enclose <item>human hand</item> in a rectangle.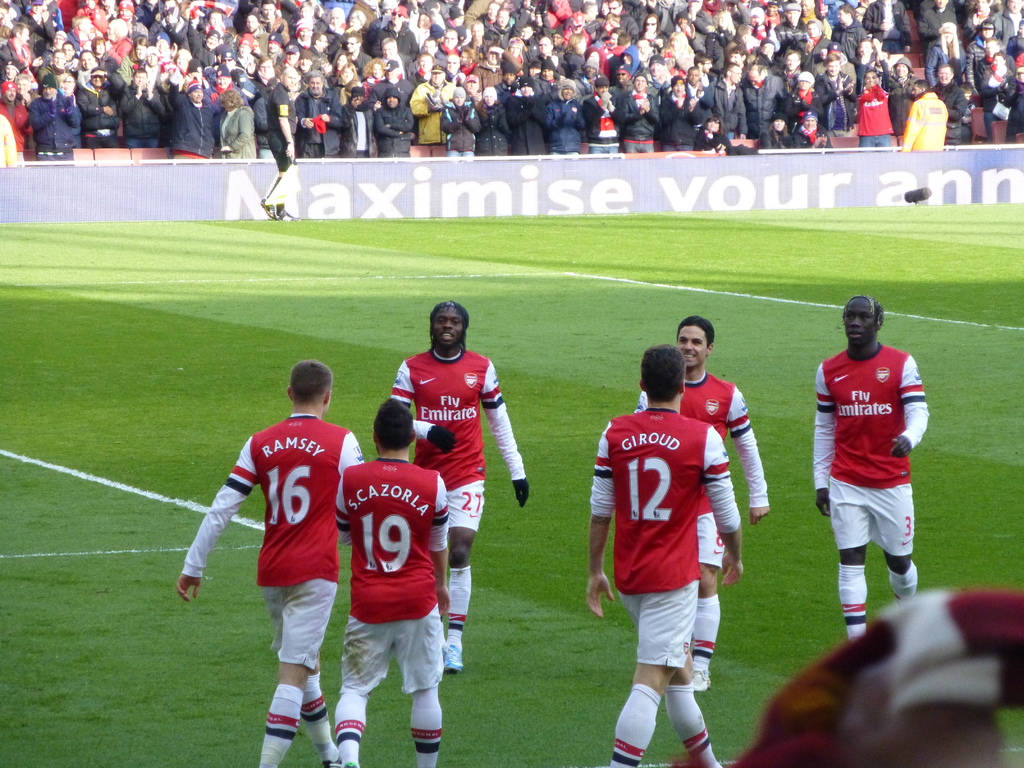
284, 141, 296, 161.
